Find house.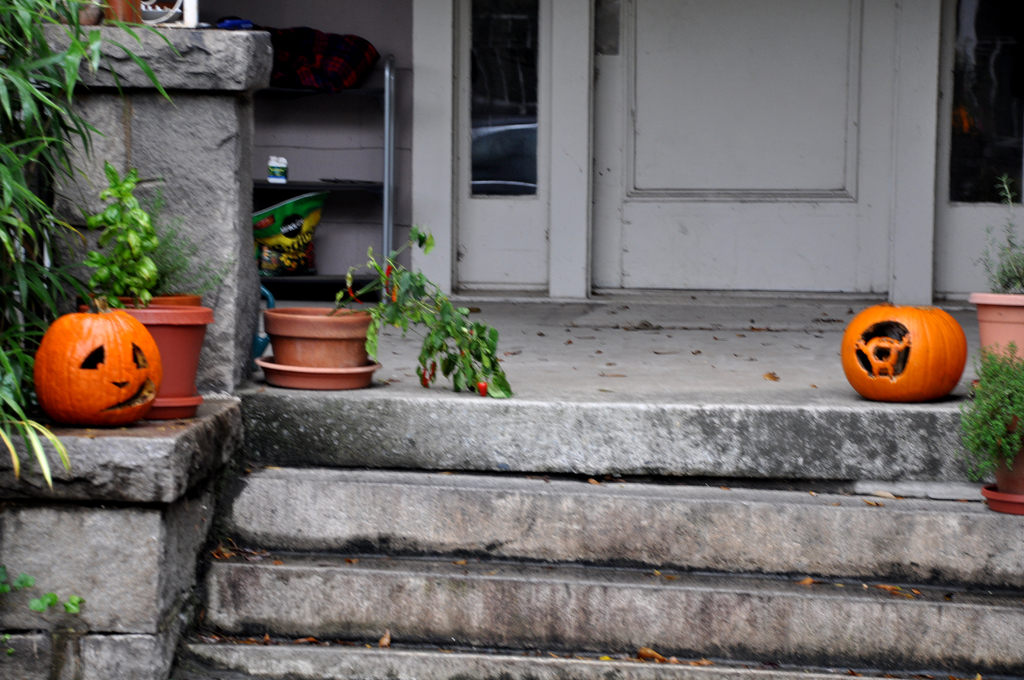
select_region(0, 0, 1023, 679).
